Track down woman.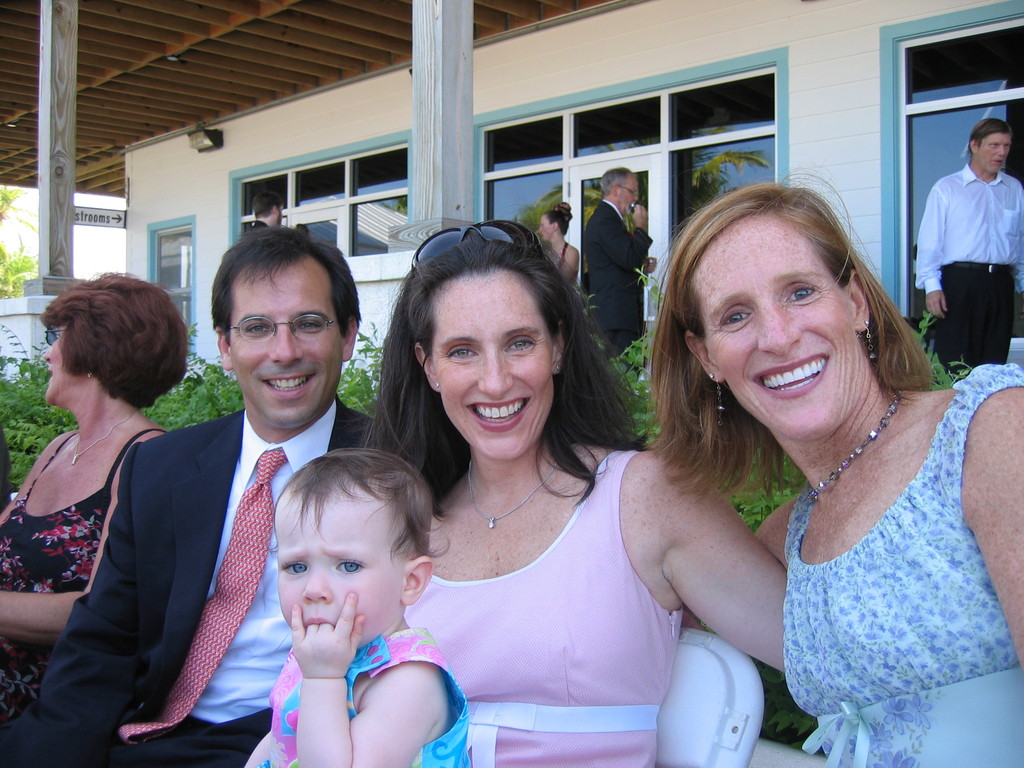
Tracked to bbox=(12, 243, 243, 767).
